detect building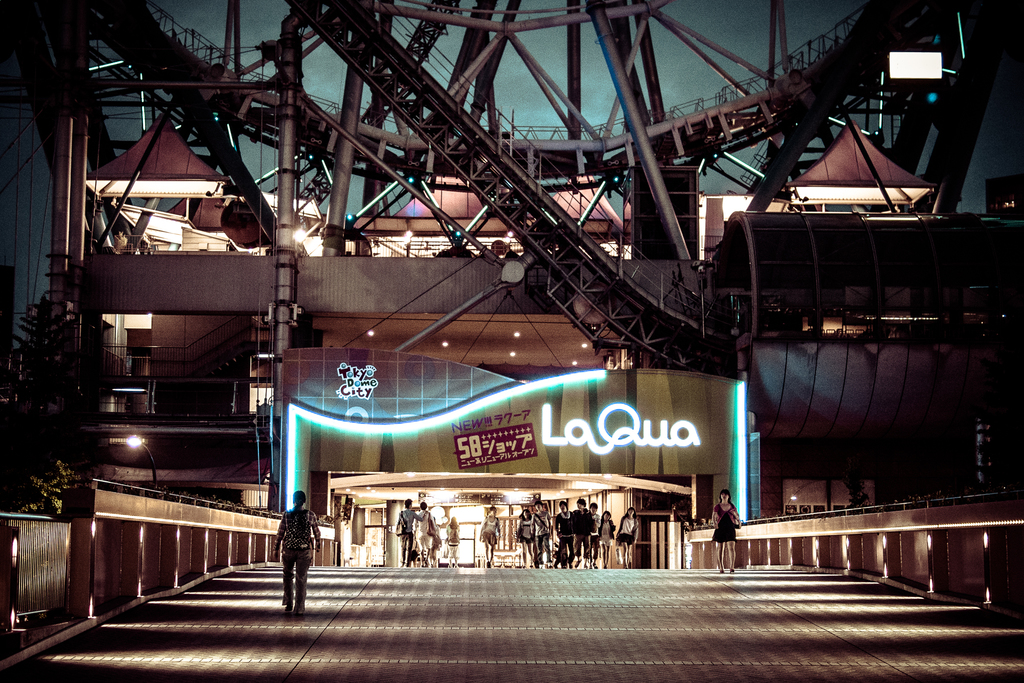
{"x1": 0, "y1": 0, "x2": 1023, "y2": 681}
